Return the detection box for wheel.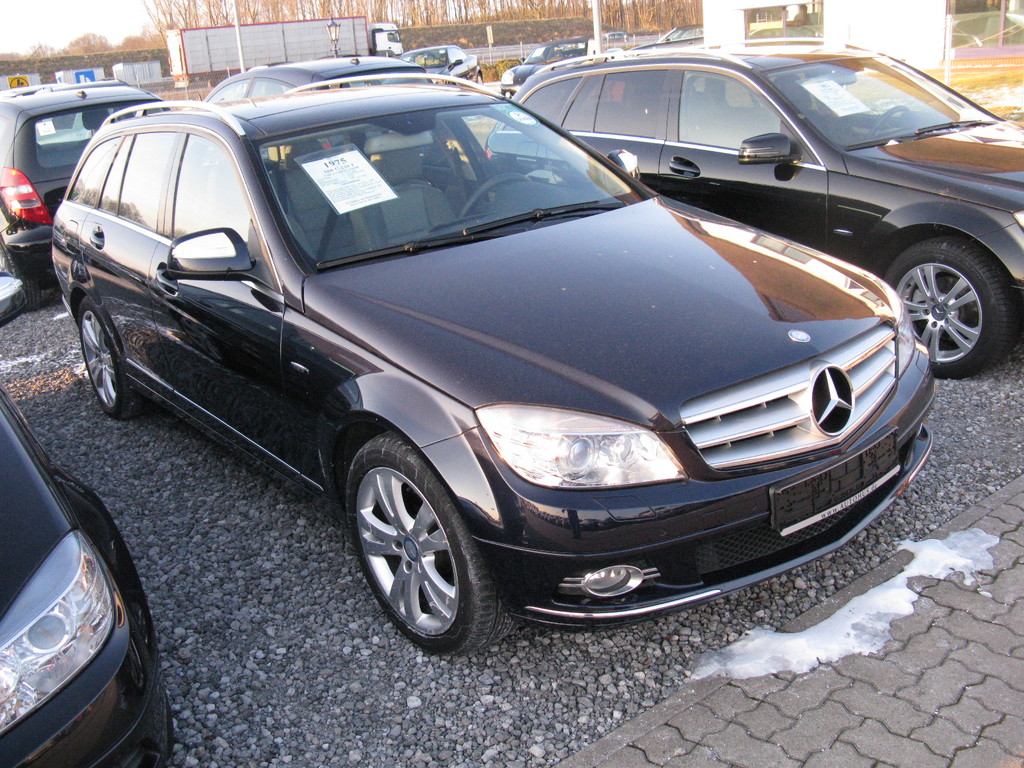
[331, 440, 484, 650].
